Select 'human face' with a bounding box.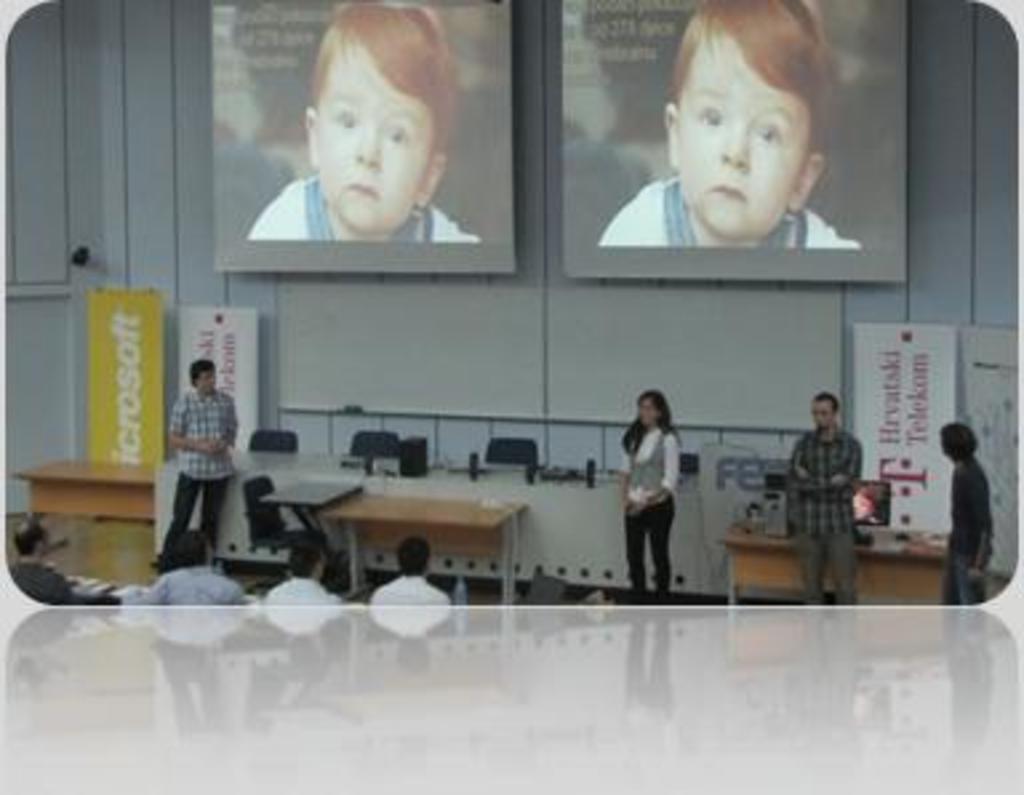
317,35,435,232.
